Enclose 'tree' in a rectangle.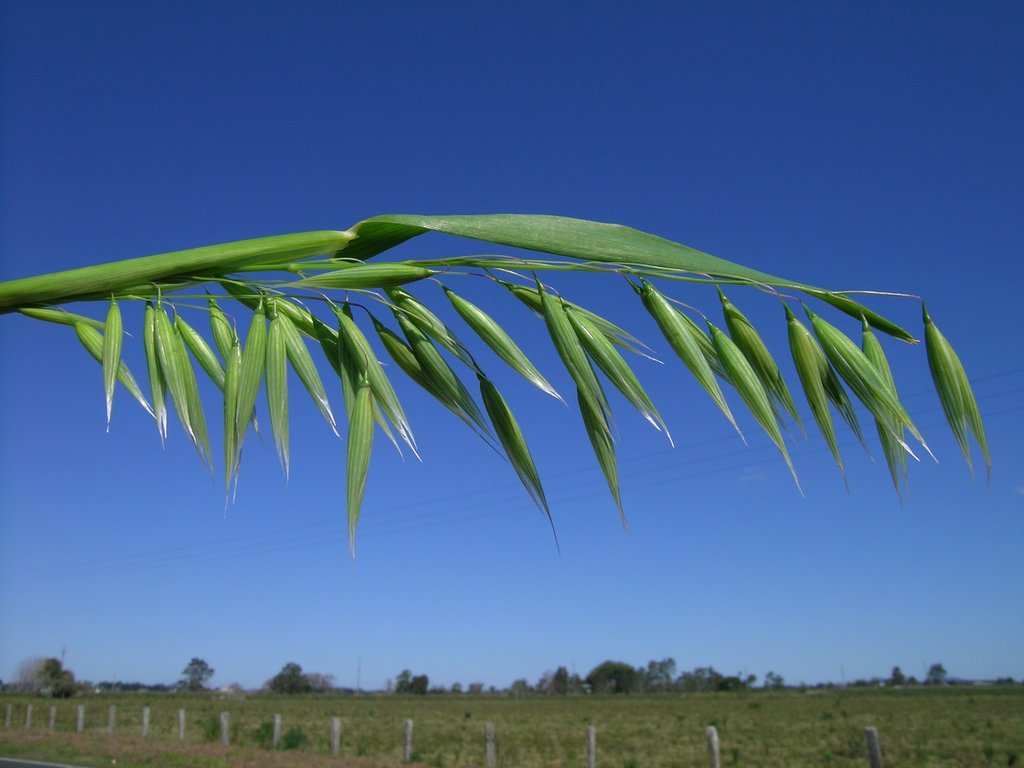
(468, 680, 484, 696).
